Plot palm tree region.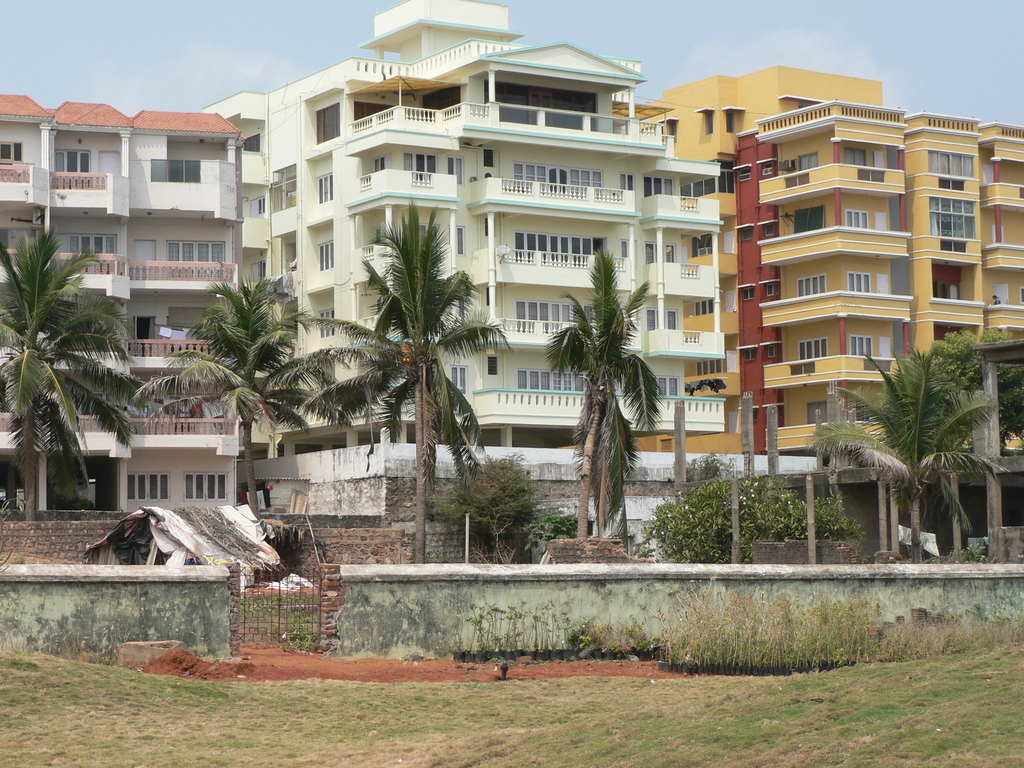
Plotted at (0,230,161,531).
